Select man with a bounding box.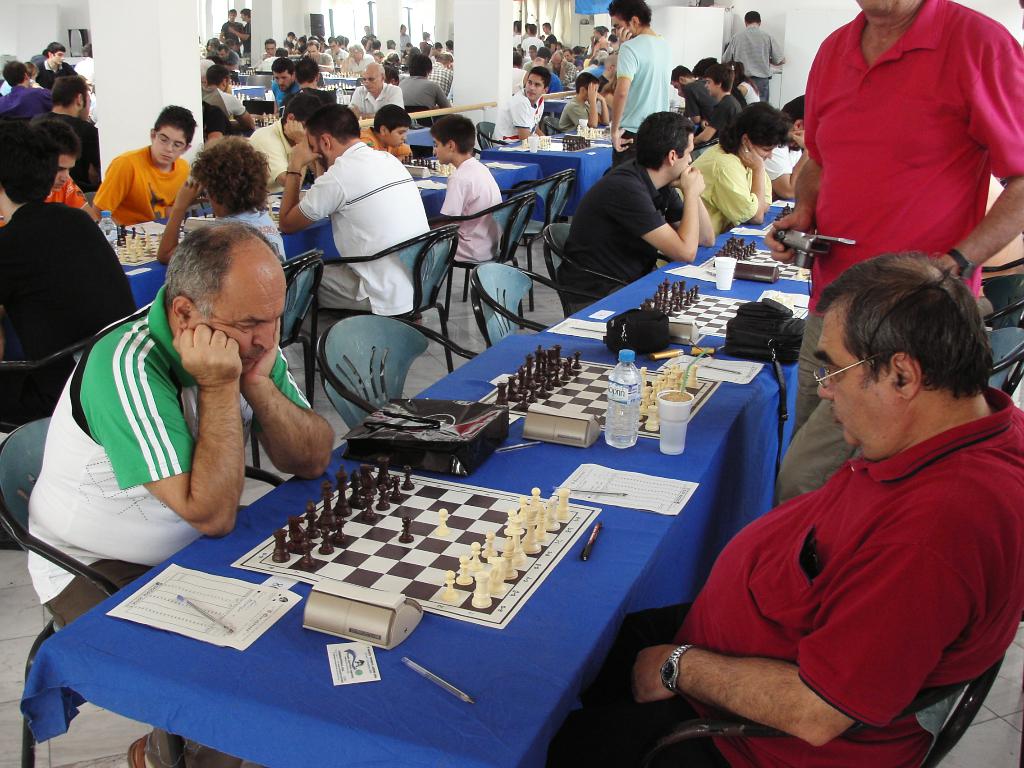
box=[521, 43, 537, 72].
